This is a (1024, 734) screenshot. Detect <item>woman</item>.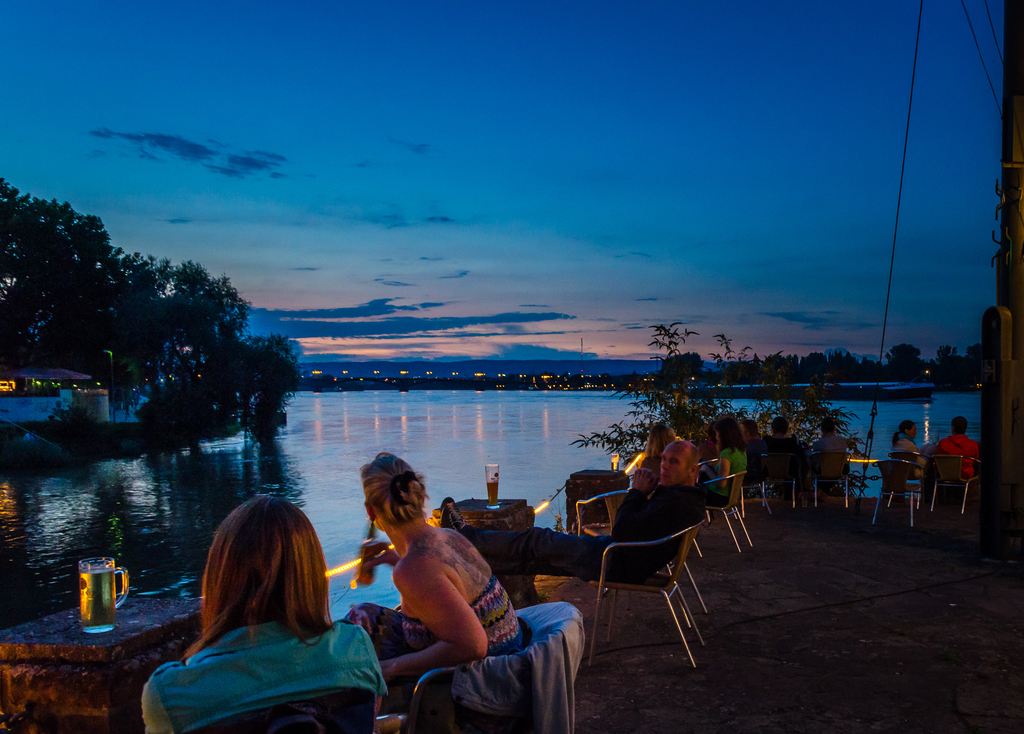
box=[888, 416, 931, 484].
